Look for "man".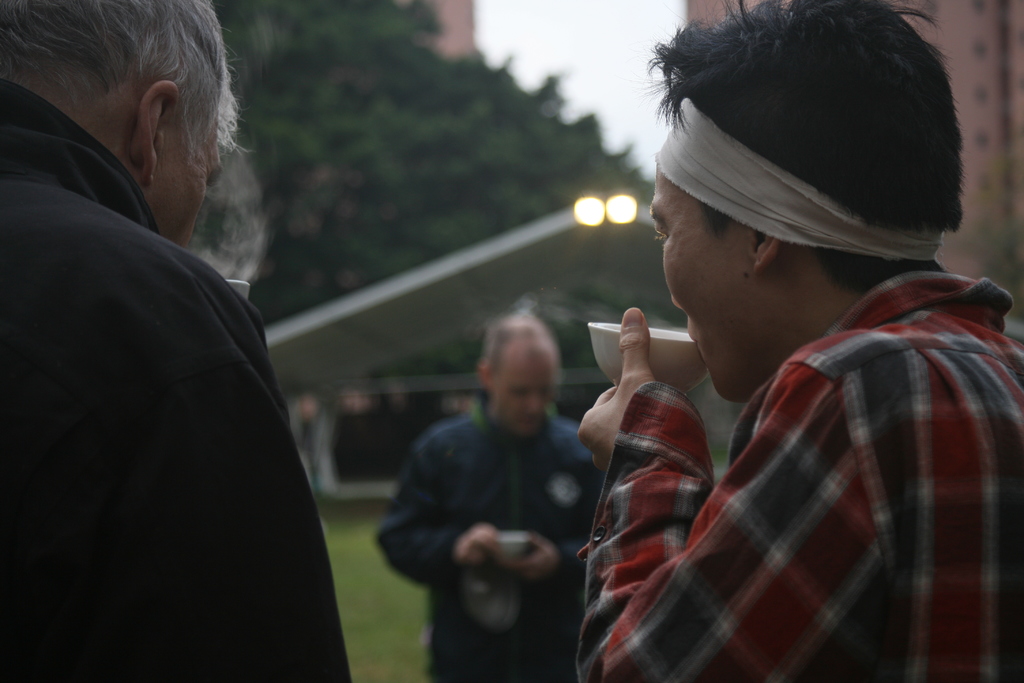
Found: box=[16, 0, 374, 668].
